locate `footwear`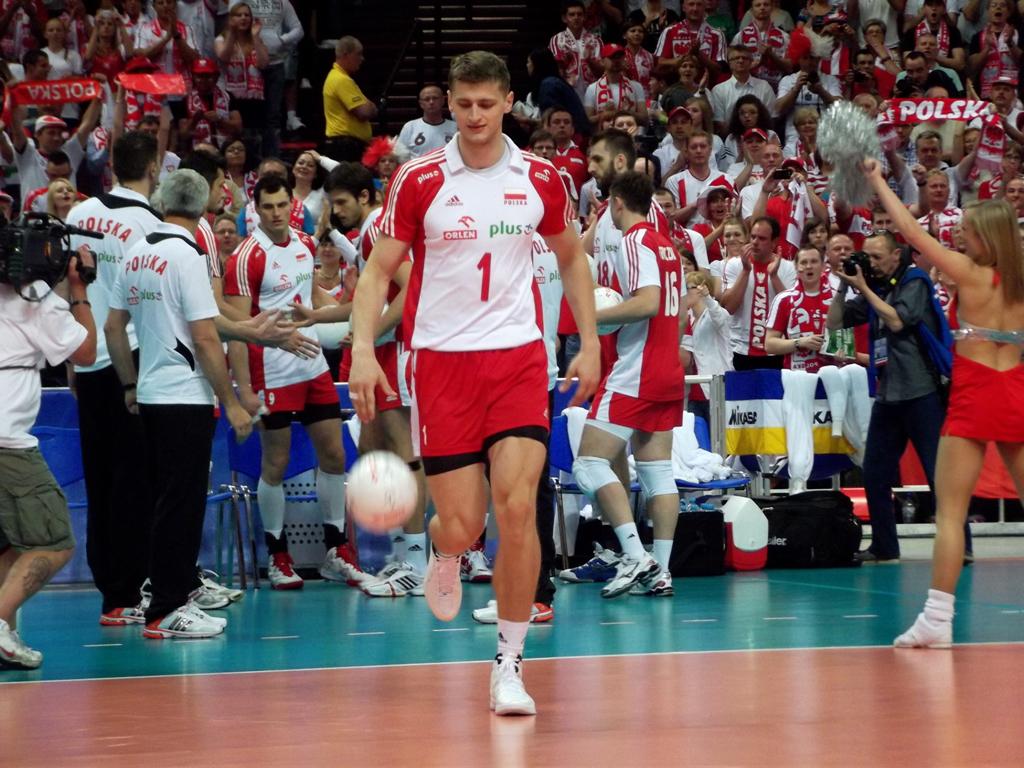
101, 578, 154, 625
